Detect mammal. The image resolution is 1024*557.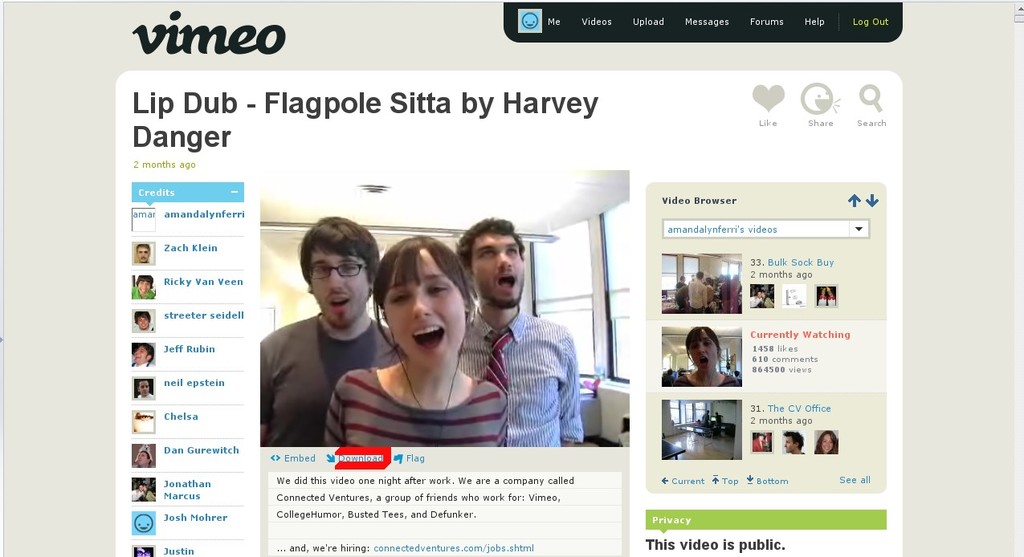
(135, 447, 153, 461).
